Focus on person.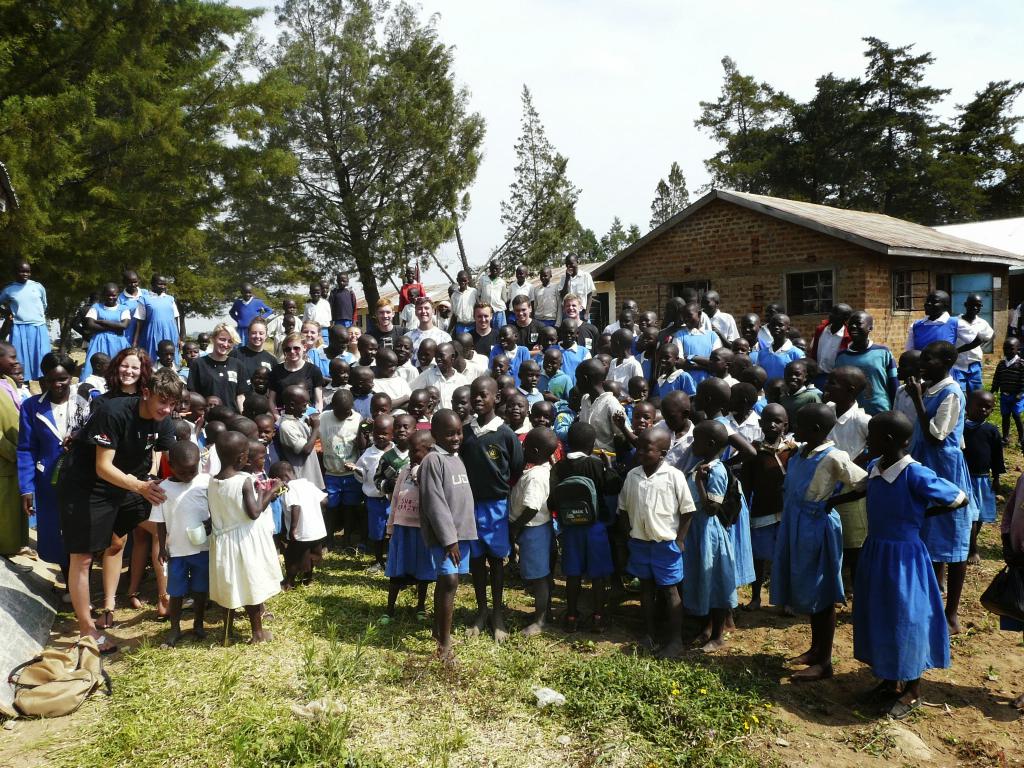
Focused at crop(9, 356, 34, 406).
